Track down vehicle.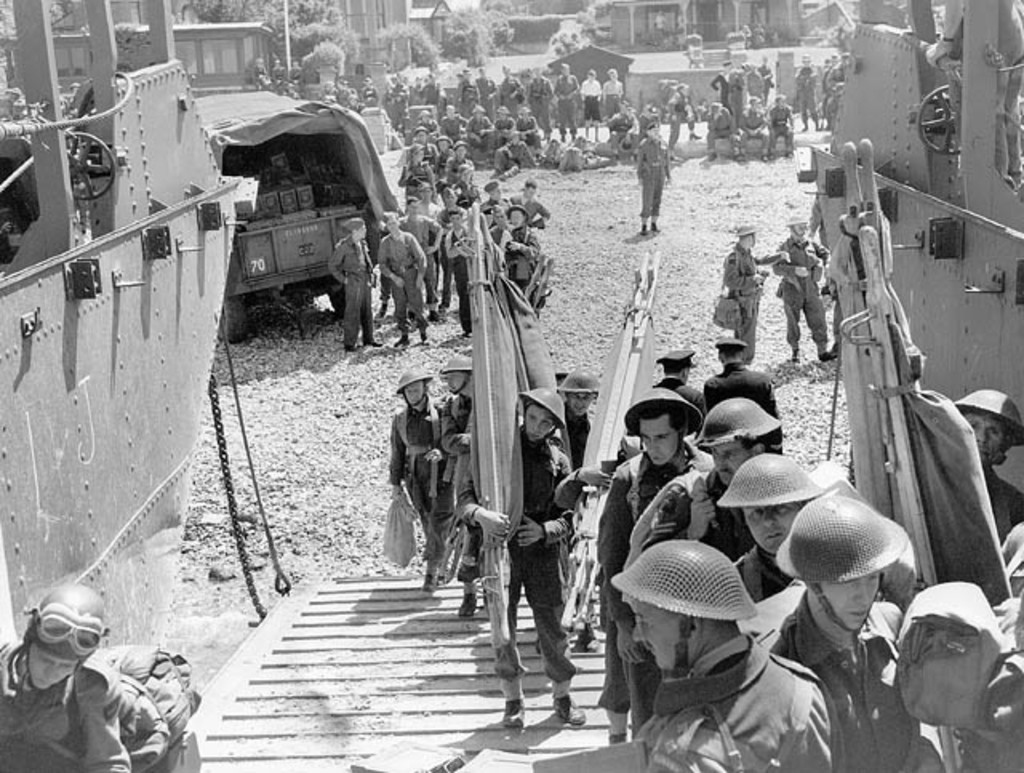
Tracked to box(0, 2, 291, 771).
